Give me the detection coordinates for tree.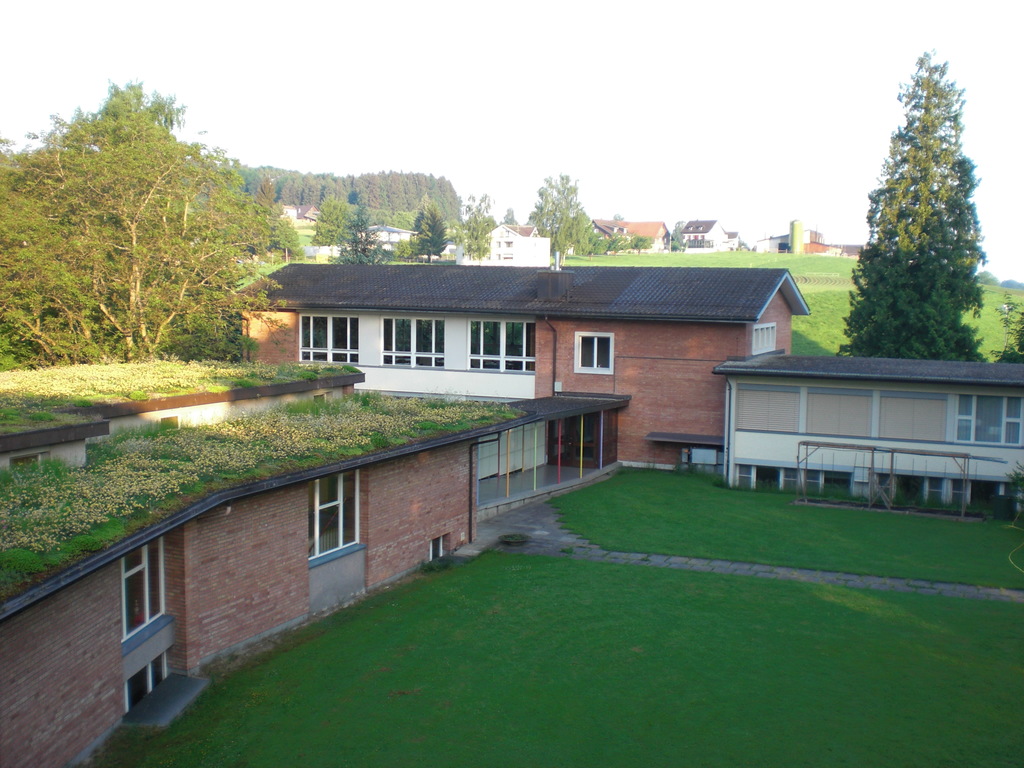
pyautogui.locateOnScreen(986, 295, 1023, 364).
